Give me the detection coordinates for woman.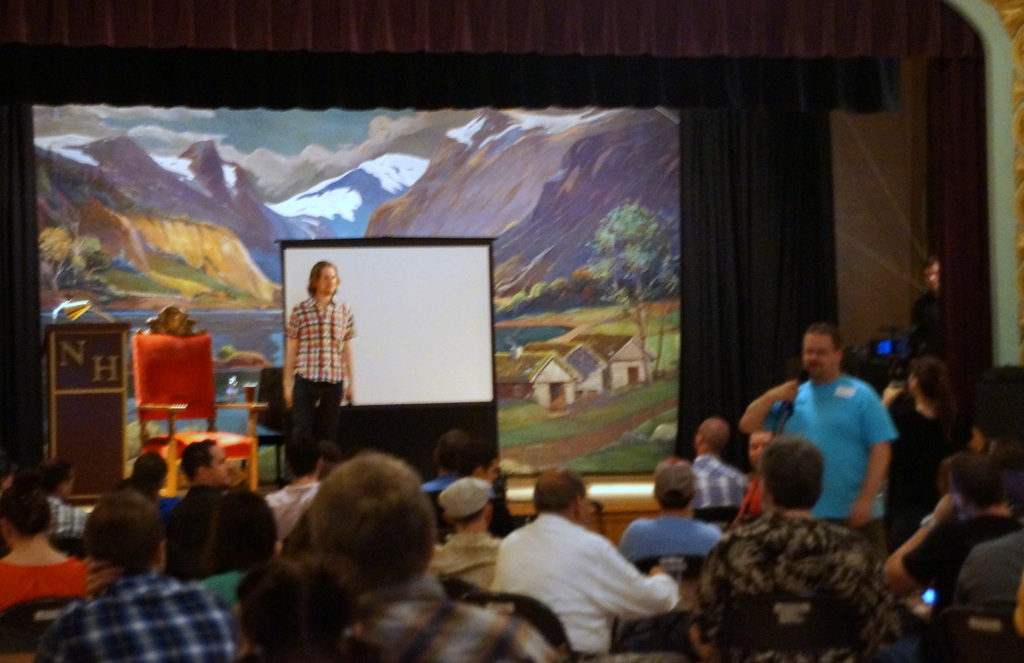
bbox(0, 481, 86, 662).
